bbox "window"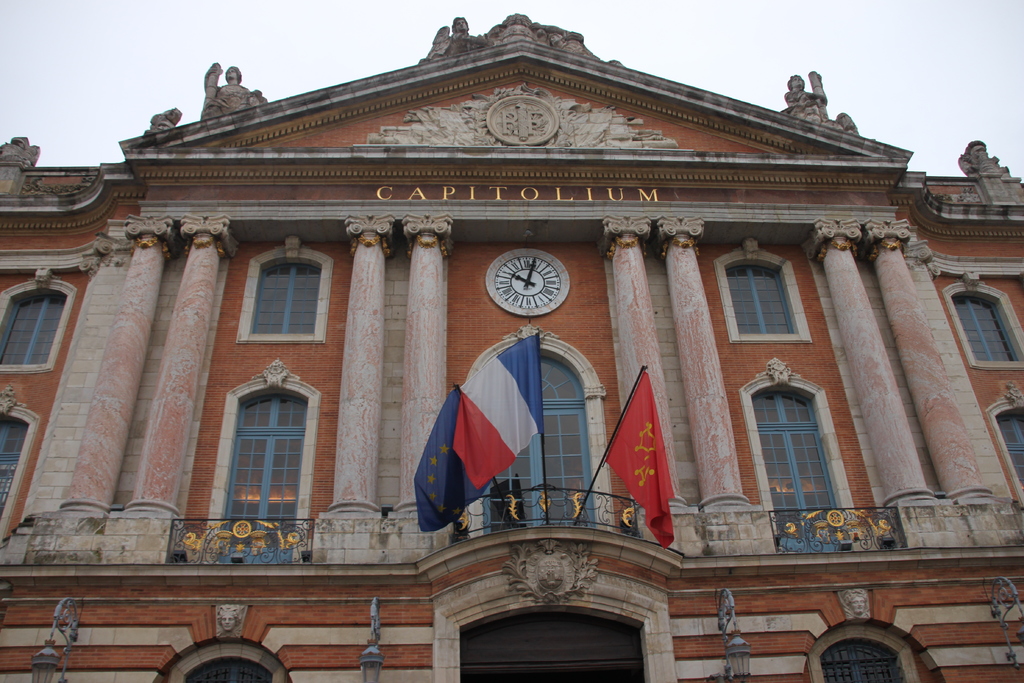
x1=806, y1=618, x2=925, y2=682
